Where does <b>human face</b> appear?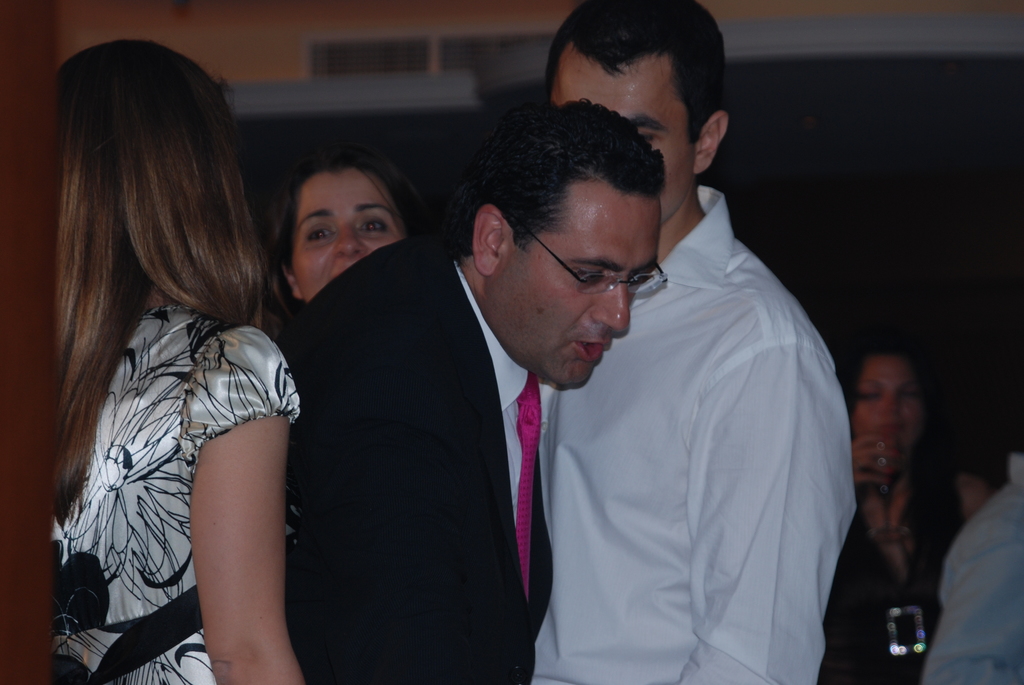
Appears at box=[546, 41, 700, 223].
